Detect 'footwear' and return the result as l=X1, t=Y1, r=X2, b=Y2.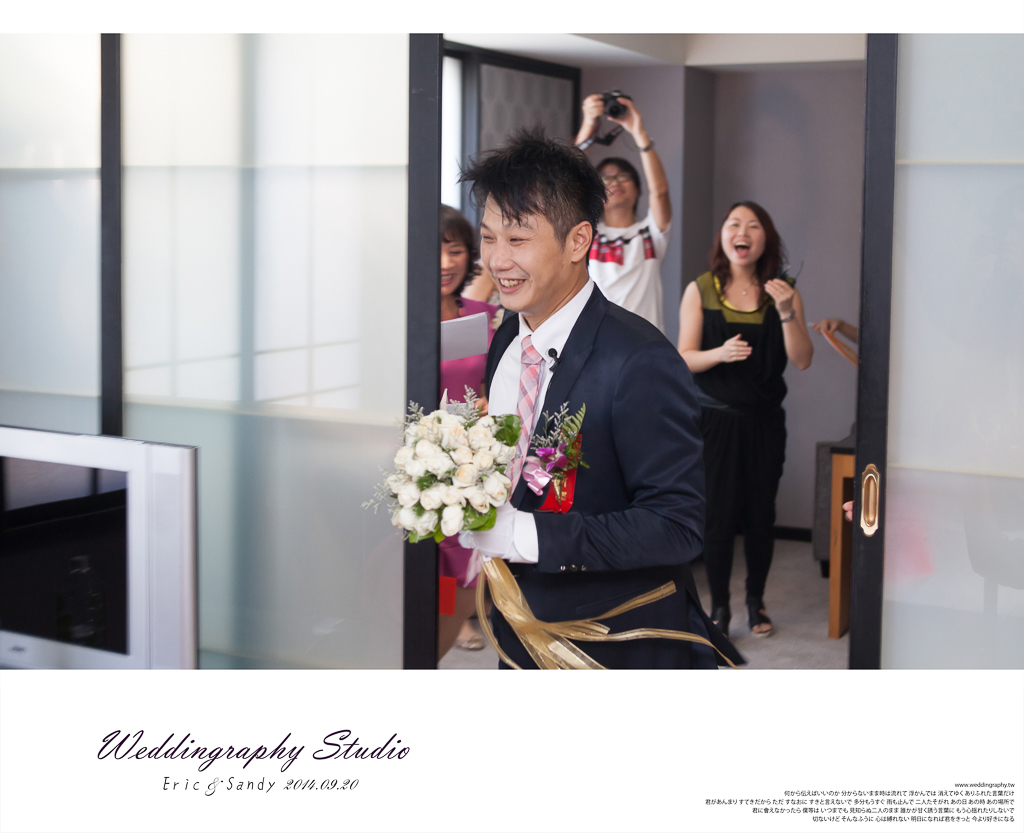
l=450, t=636, r=485, b=650.
